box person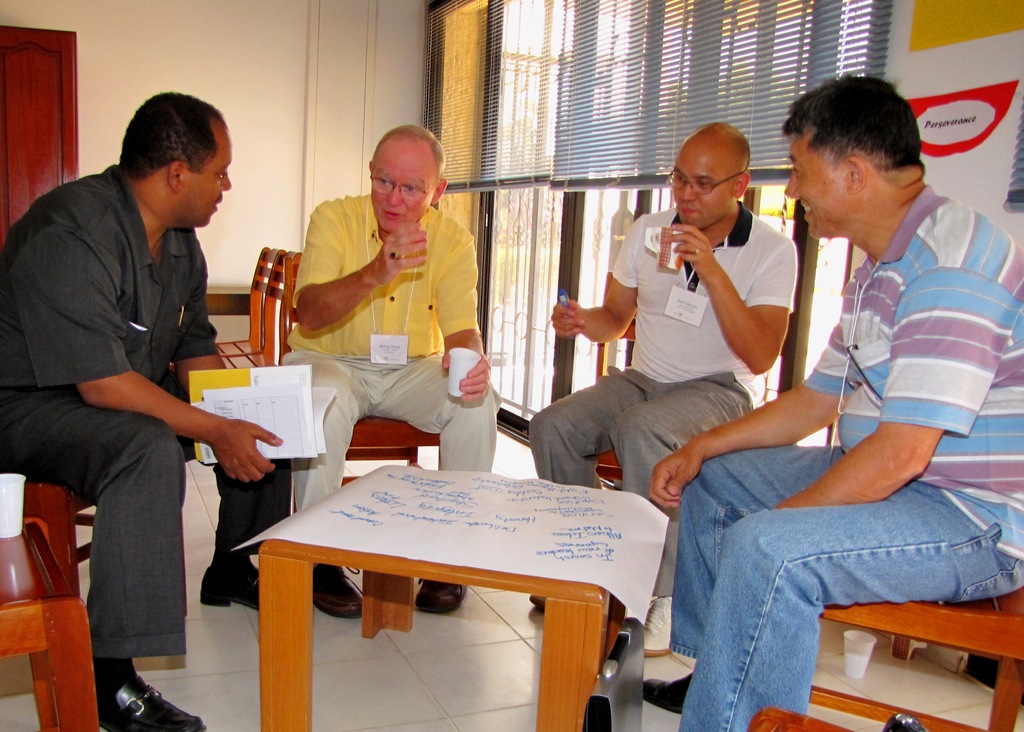
(25,81,252,693)
